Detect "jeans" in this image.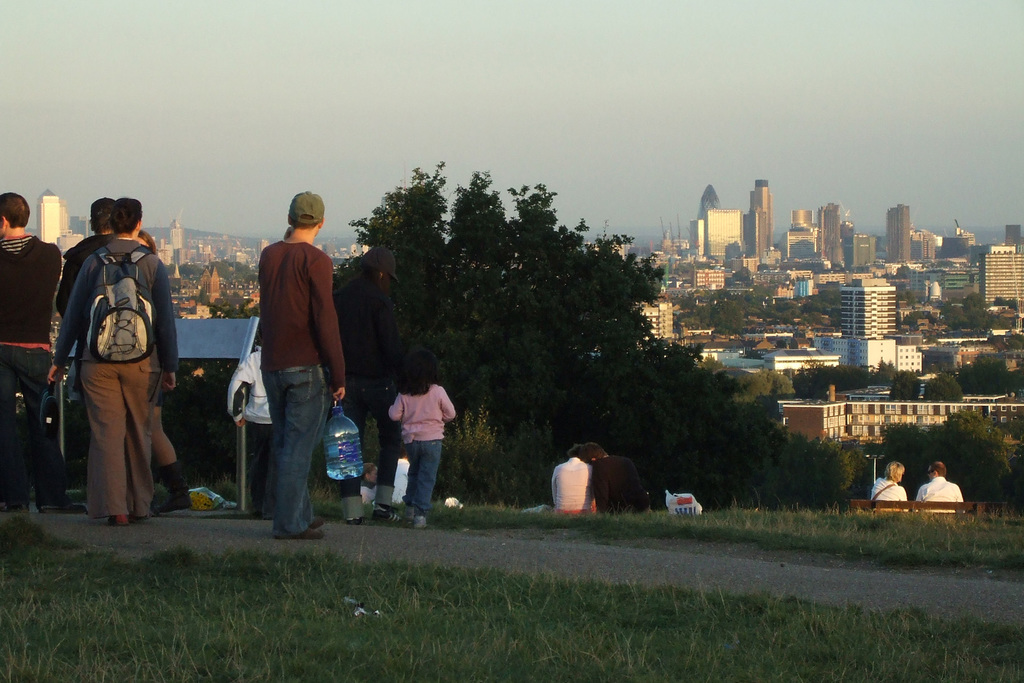
Detection: Rect(261, 354, 335, 531).
